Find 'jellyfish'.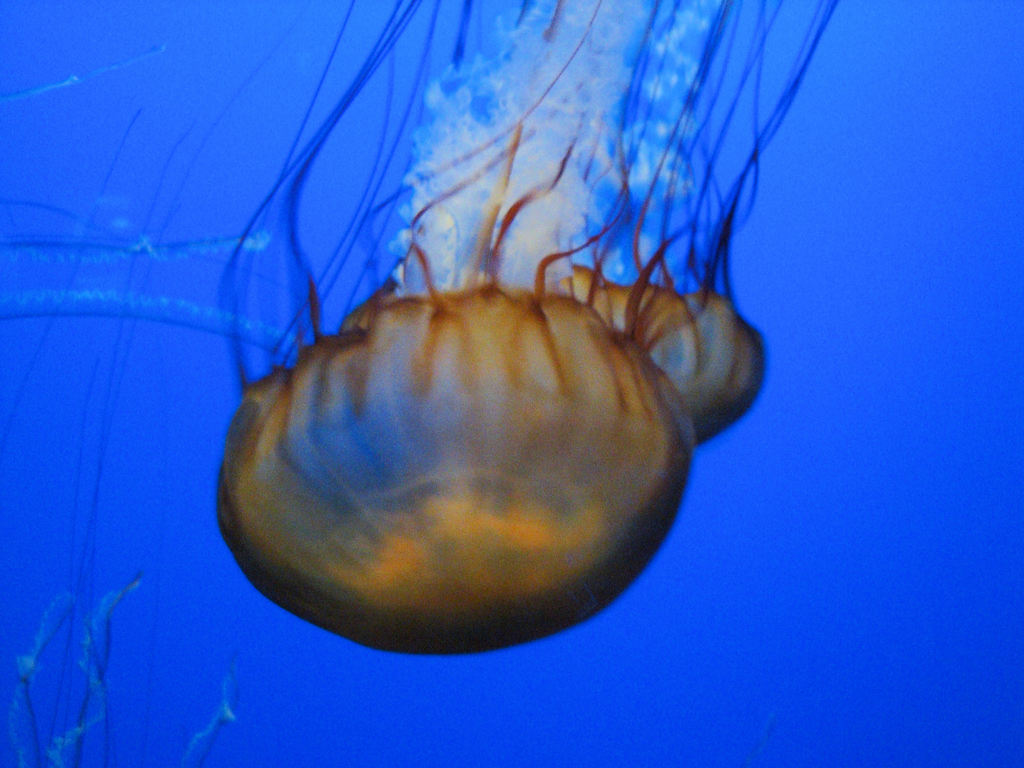
Rect(338, 0, 841, 452).
